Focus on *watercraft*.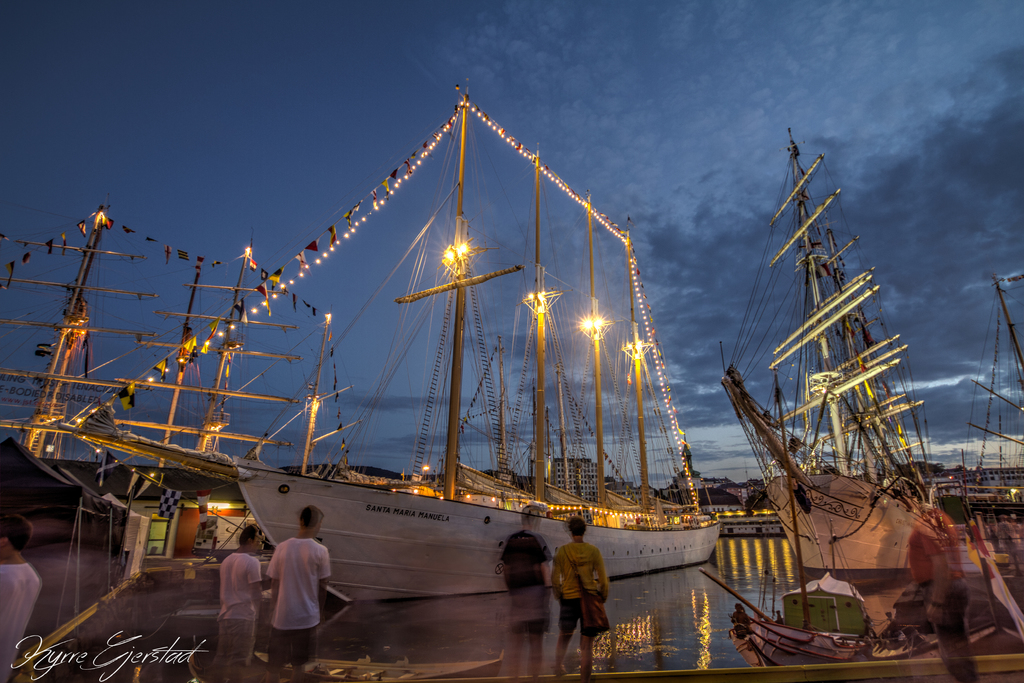
Focused at [left=165, top=78, right=731, bottom=591].
